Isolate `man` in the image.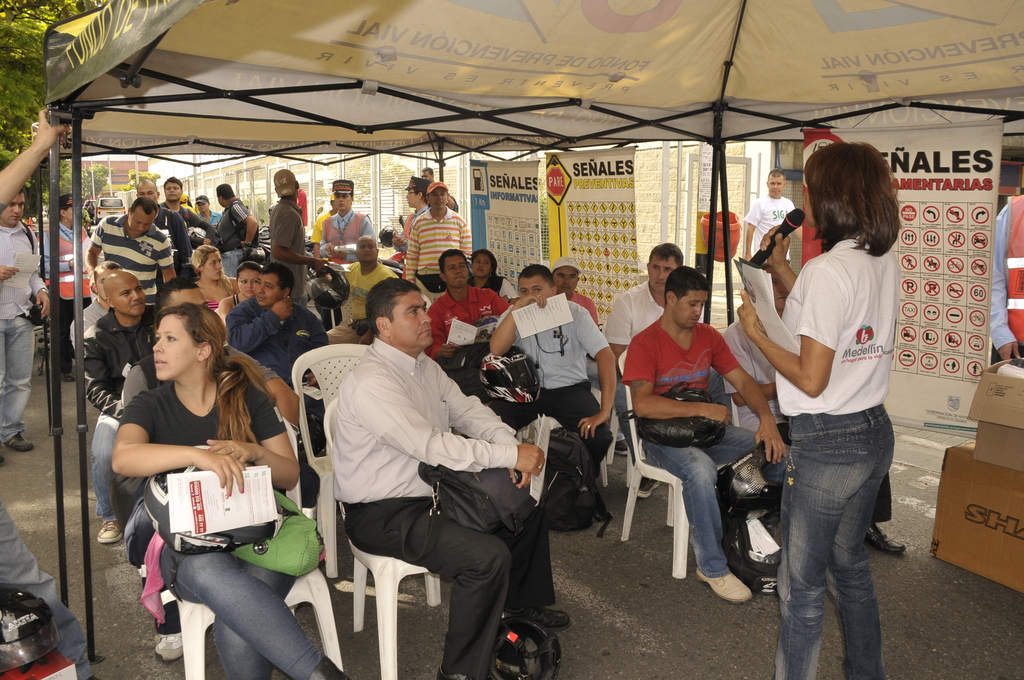
Isolated region: crop(161, 176, 220, 250).
